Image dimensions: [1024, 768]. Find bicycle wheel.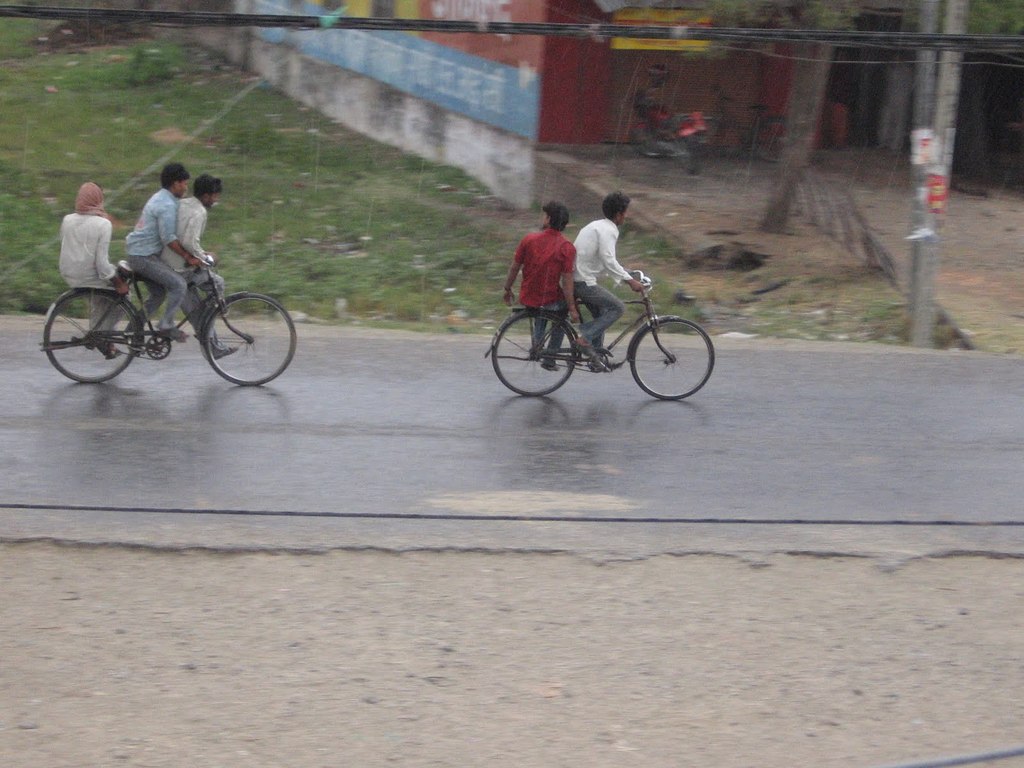
42/289/139/381.
